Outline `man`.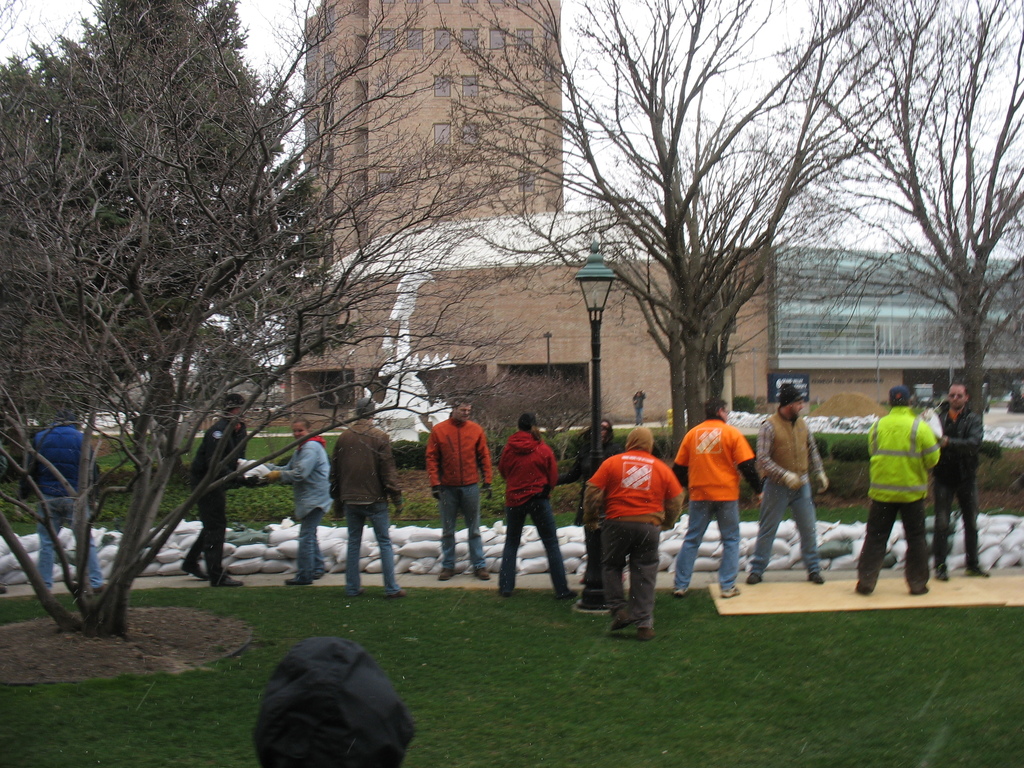
Outline: x1=25, y1=401, x2=110, y2=595.
